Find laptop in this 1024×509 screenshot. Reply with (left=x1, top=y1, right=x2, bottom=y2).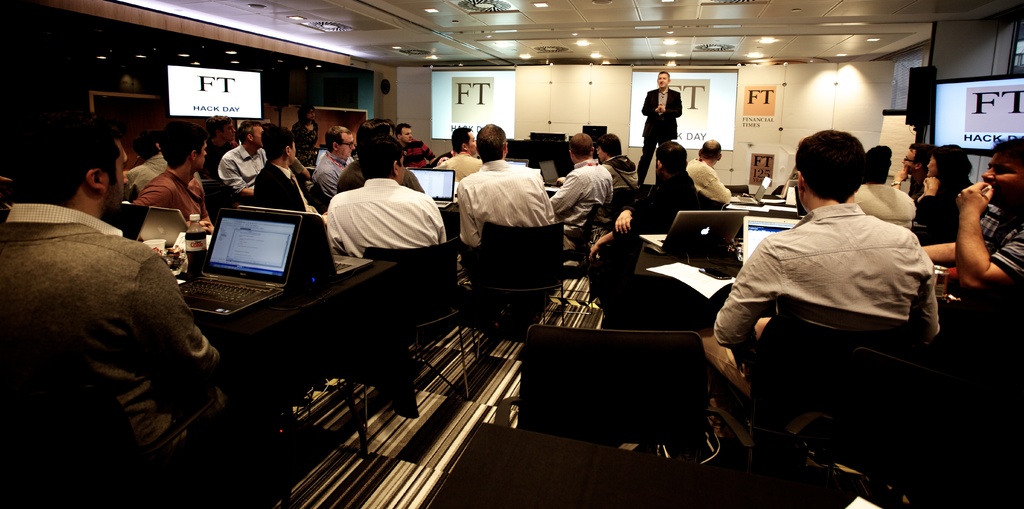
(left=638, top=213, right=748, bottom=255).
